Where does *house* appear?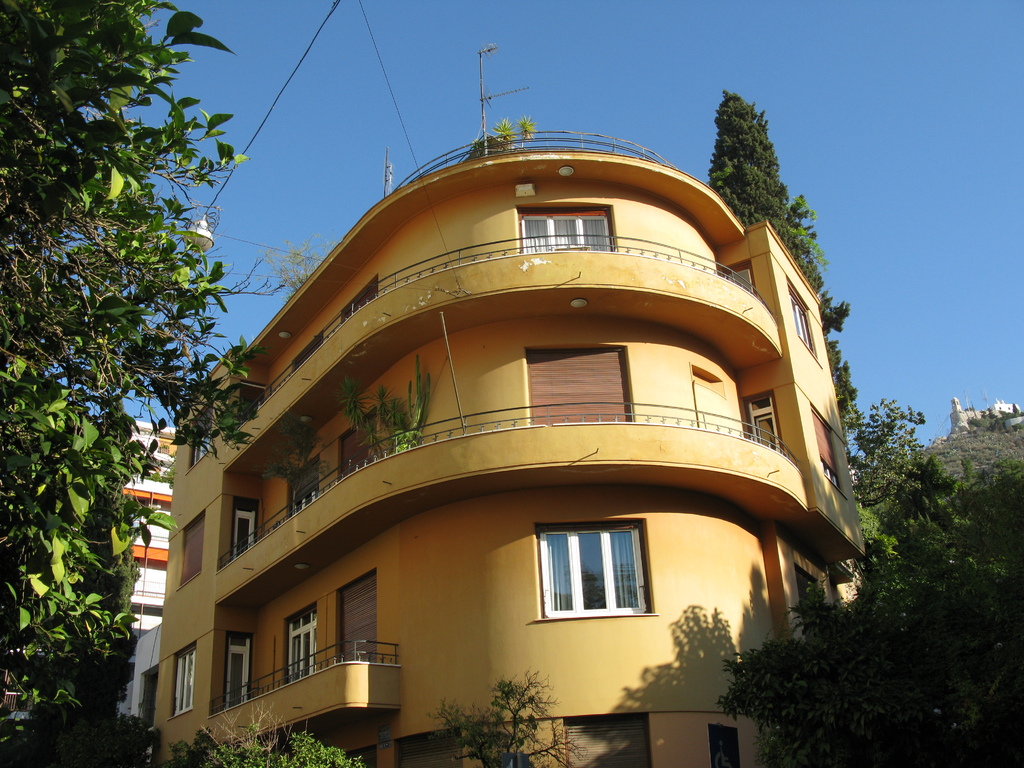
Appears at bbox(120, 59, 871, 764).
